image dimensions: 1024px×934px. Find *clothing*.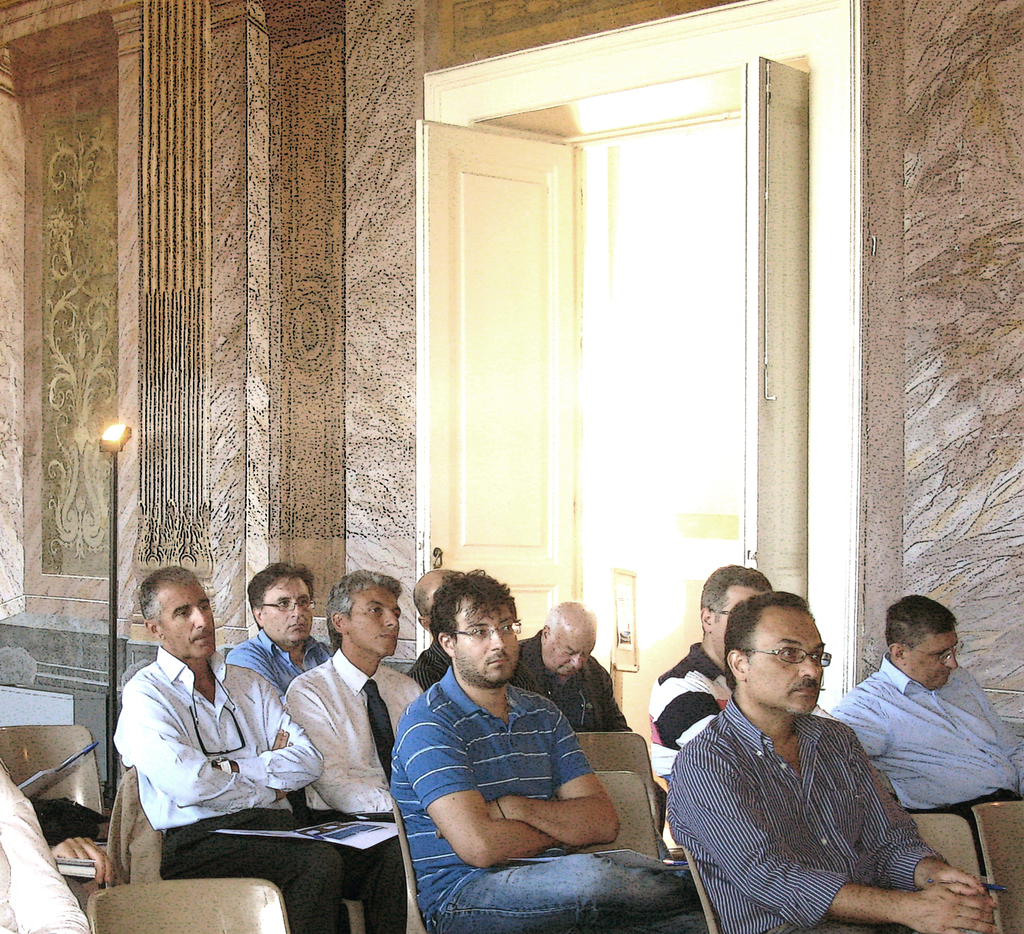
left=0, top=764, right=90, bottom=933.
